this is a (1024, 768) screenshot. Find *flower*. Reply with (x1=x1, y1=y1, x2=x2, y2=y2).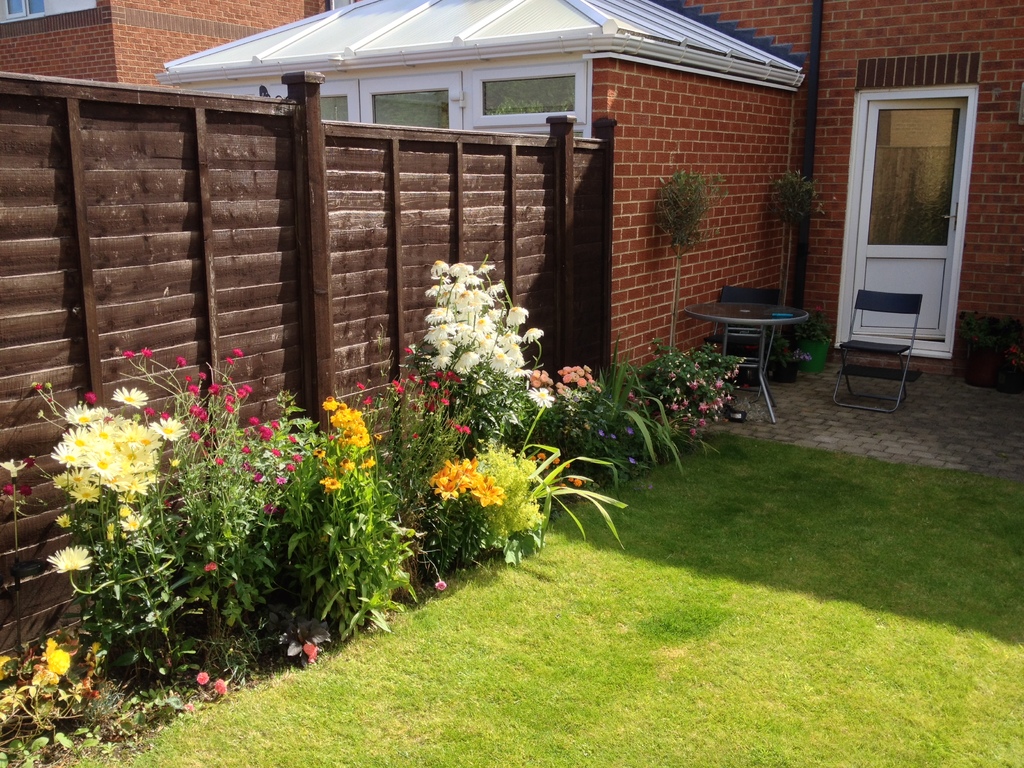
(x1=103, y1=528, x2=115, y2=545).
